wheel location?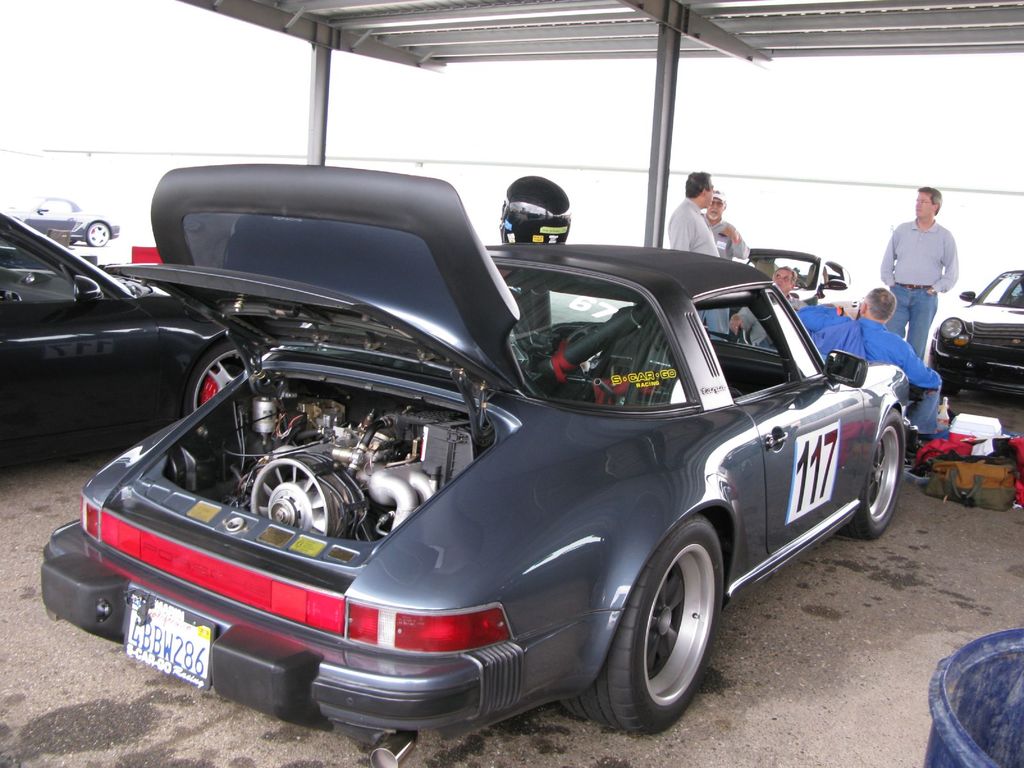
(88,222,111,247)
